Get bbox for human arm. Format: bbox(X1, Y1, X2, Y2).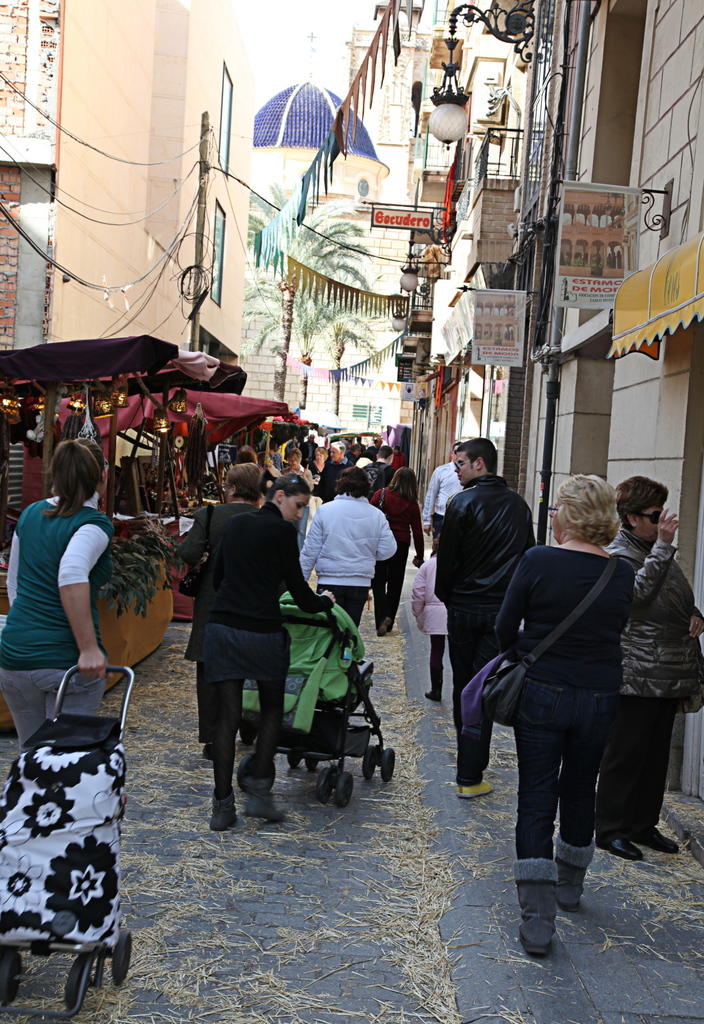
bbox(398, 569, 431, 624).
